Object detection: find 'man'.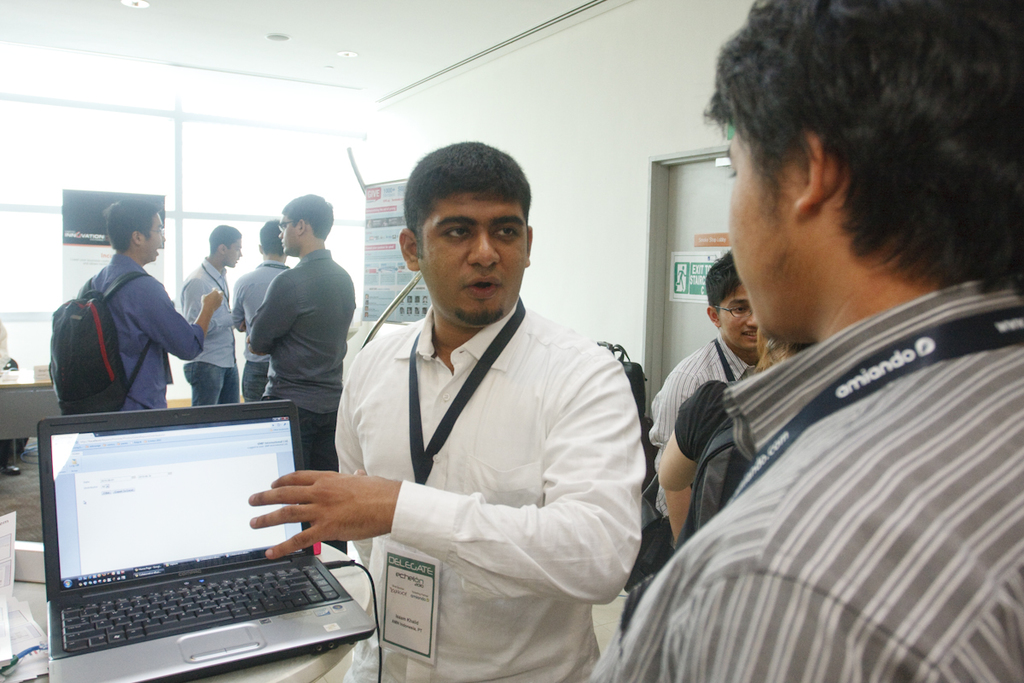
left=245, top=190, right=353, bottom=563.
